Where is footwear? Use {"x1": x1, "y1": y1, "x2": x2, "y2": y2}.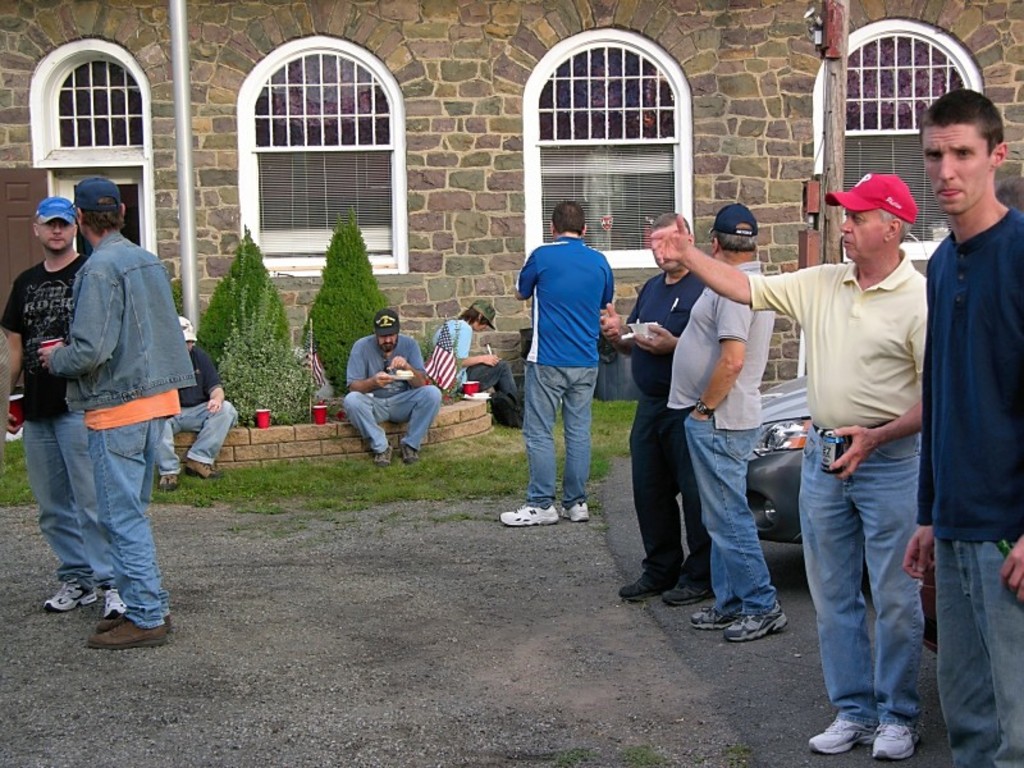
{"x1": 499, "y1": 481, "x2": 580, "y2": 538}.
